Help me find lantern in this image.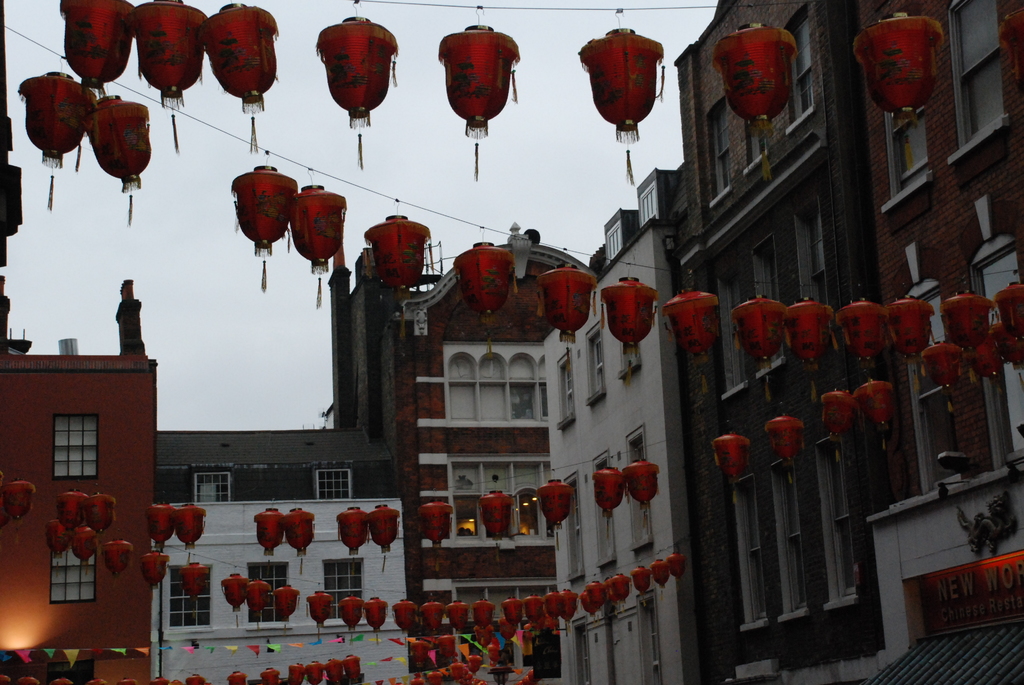
Found it: detection(859, 6, 941, 164).
